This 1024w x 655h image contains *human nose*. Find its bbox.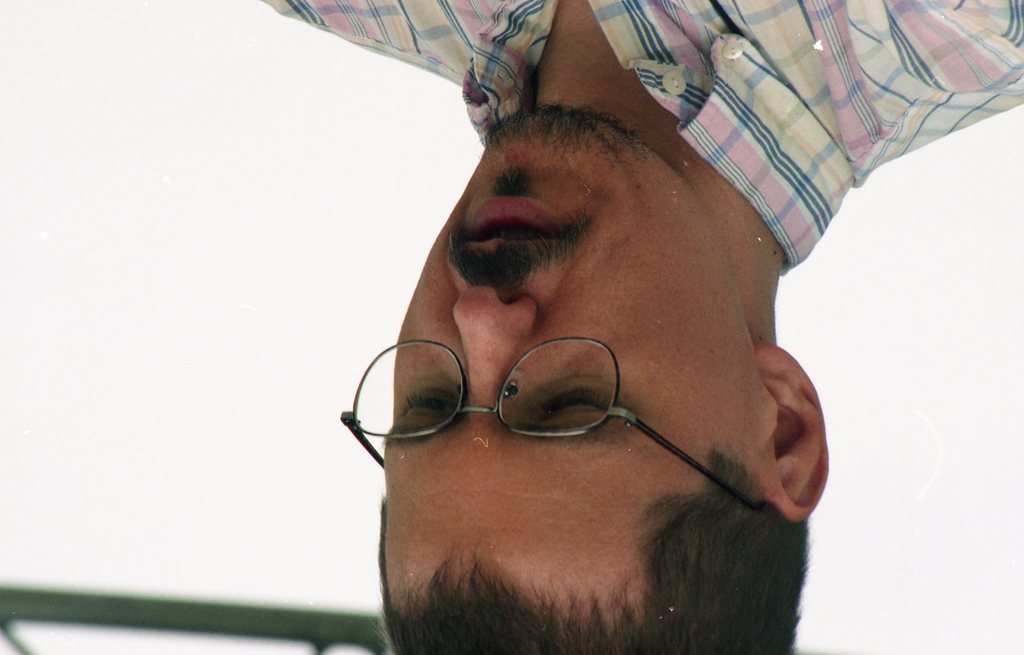
bbox(455, 286, 536, 410).
